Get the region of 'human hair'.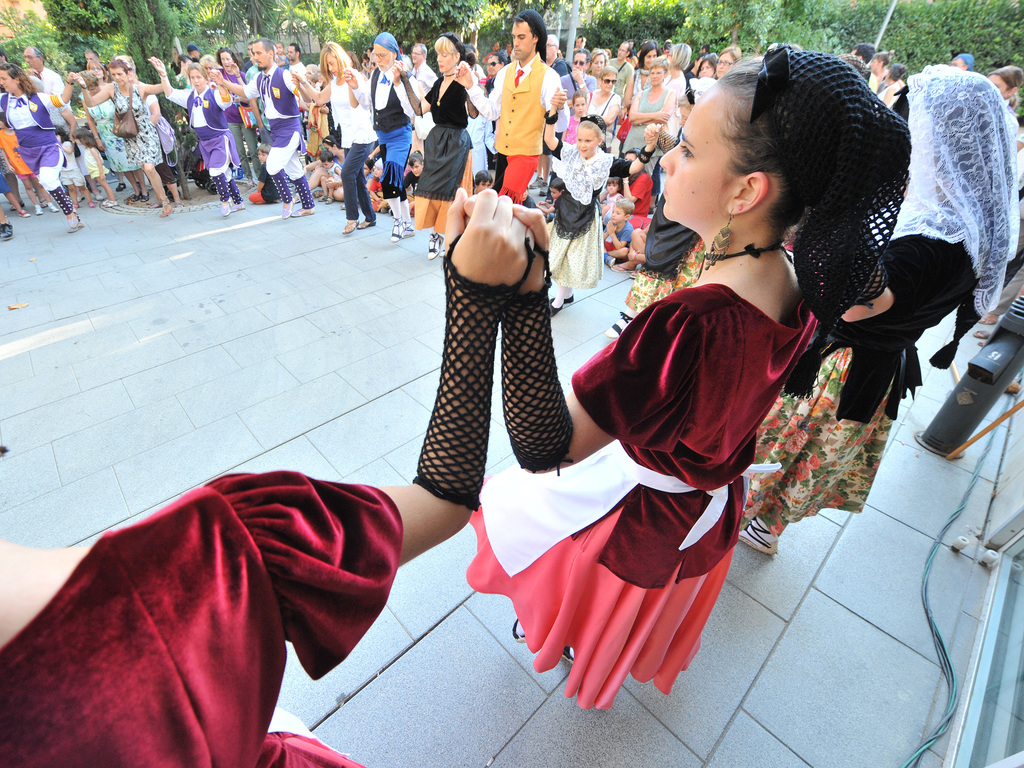
{"x1": 288, "y1": 42, "x2": 301, "y2": 57}.
